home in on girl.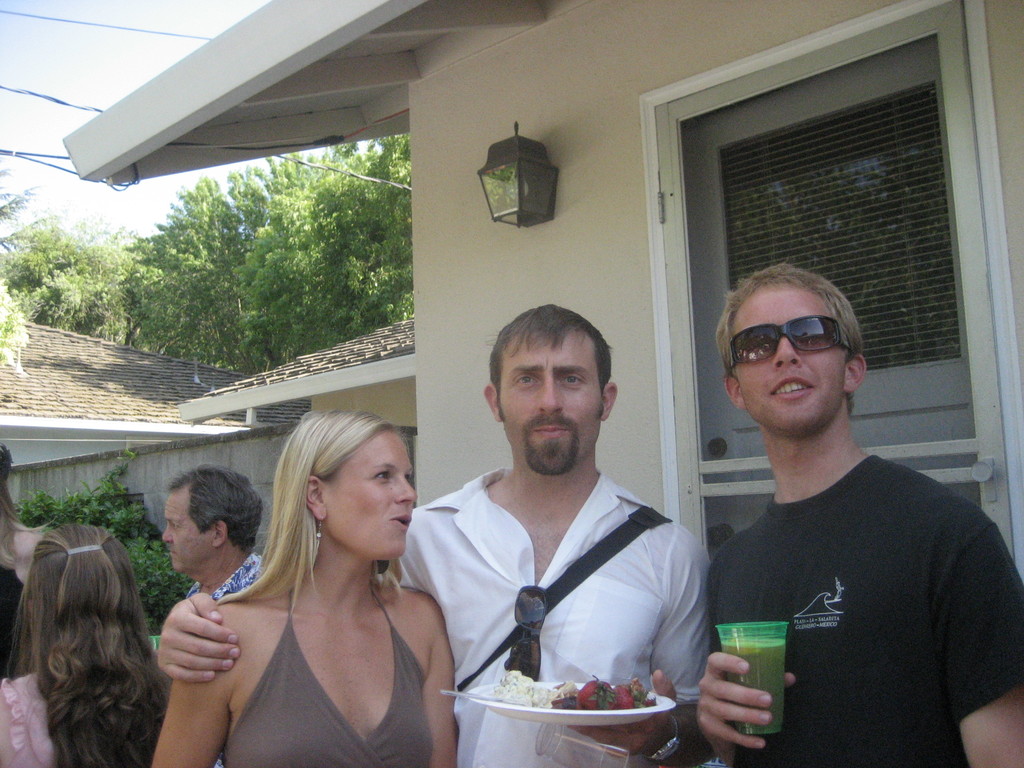
Homed in at locate(150, 416, 458, 767).
